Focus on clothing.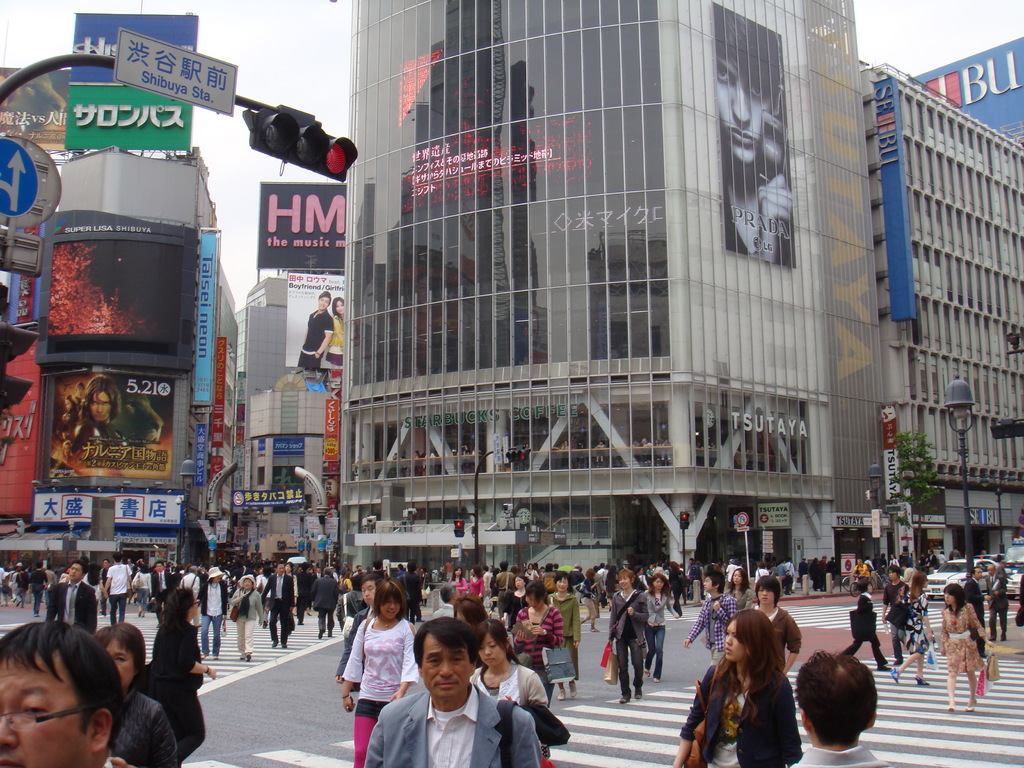
Focused at (x1=152, y1=560, x2=170, y2=593).
